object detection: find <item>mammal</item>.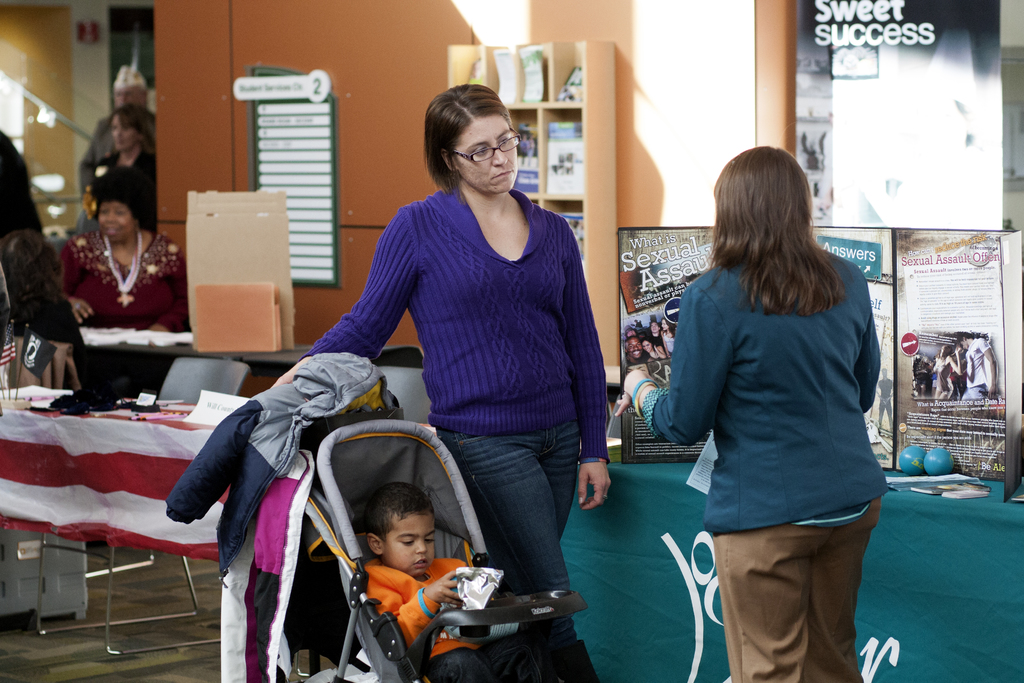
{"left": 268, "top": 77, "right": 606, "bottom": 682}.
